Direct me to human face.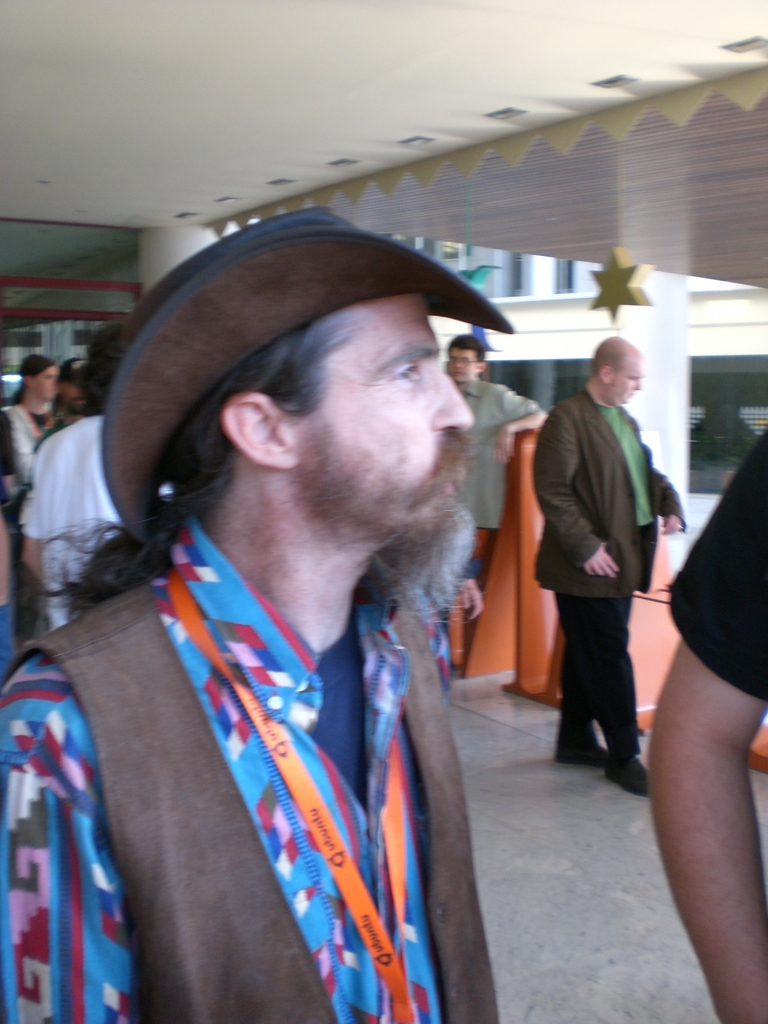
Direction: [447, 345, 477, 383].
